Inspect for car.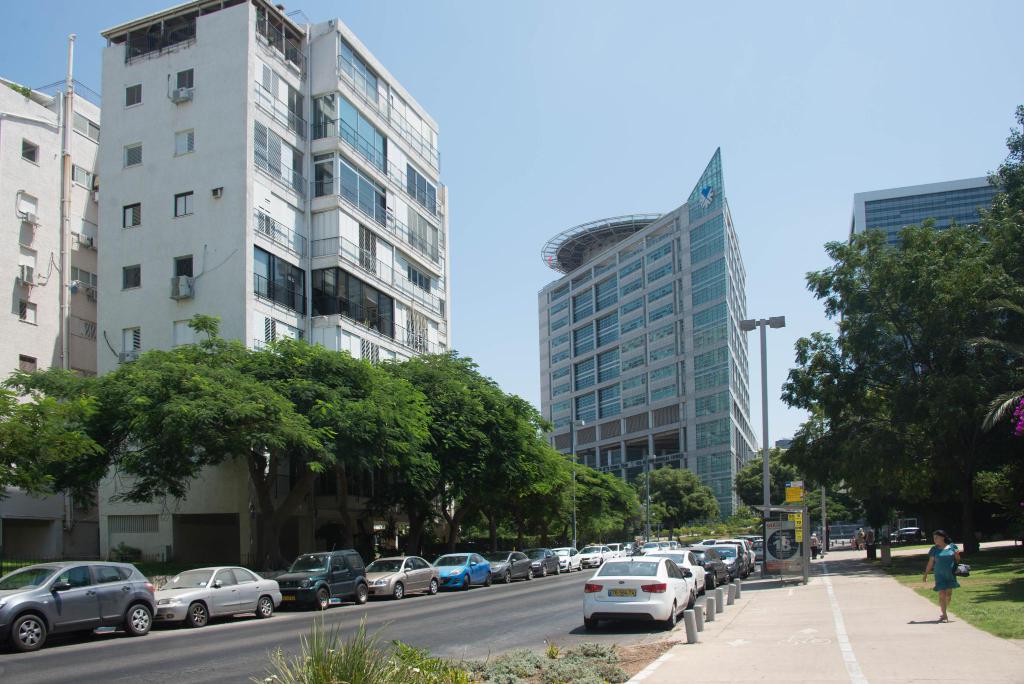
Inspection: x1=693 y1=537 x2=712 y2=544.
